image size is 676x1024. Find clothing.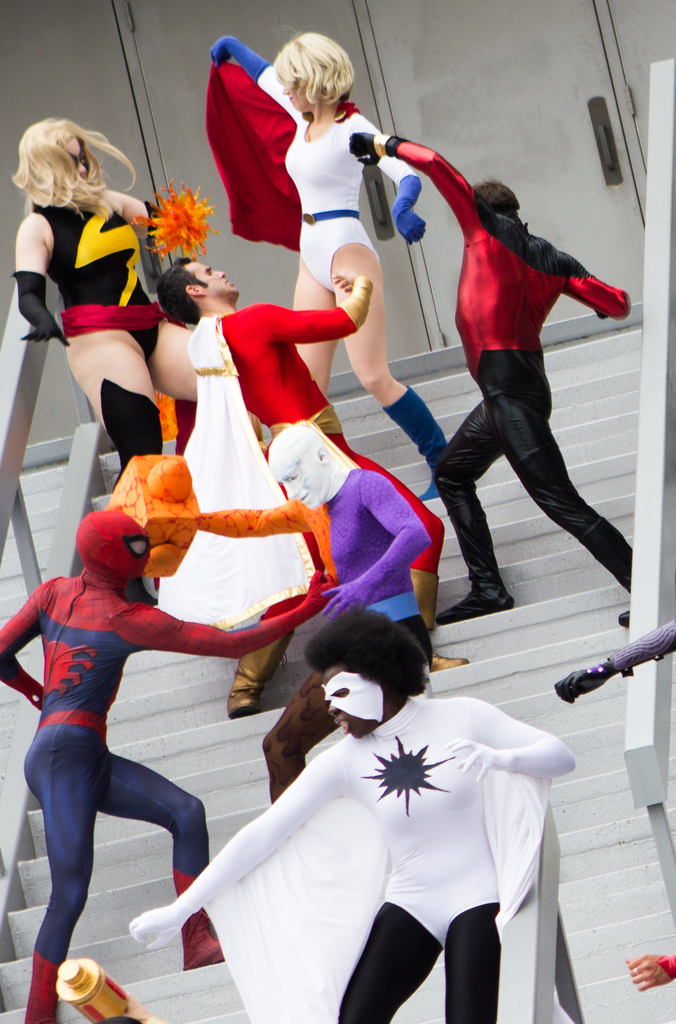
{"left": 166, "top": 672, "right": 580, "bottom": 998}.
